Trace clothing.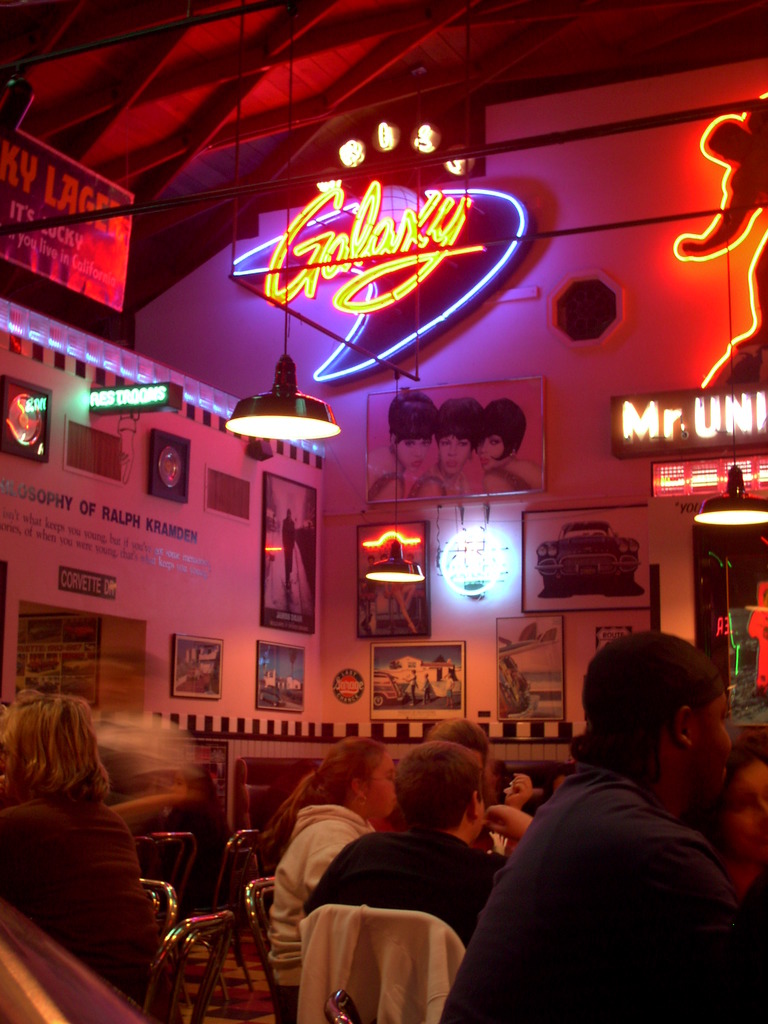
Traced to 370/470/412/505.
